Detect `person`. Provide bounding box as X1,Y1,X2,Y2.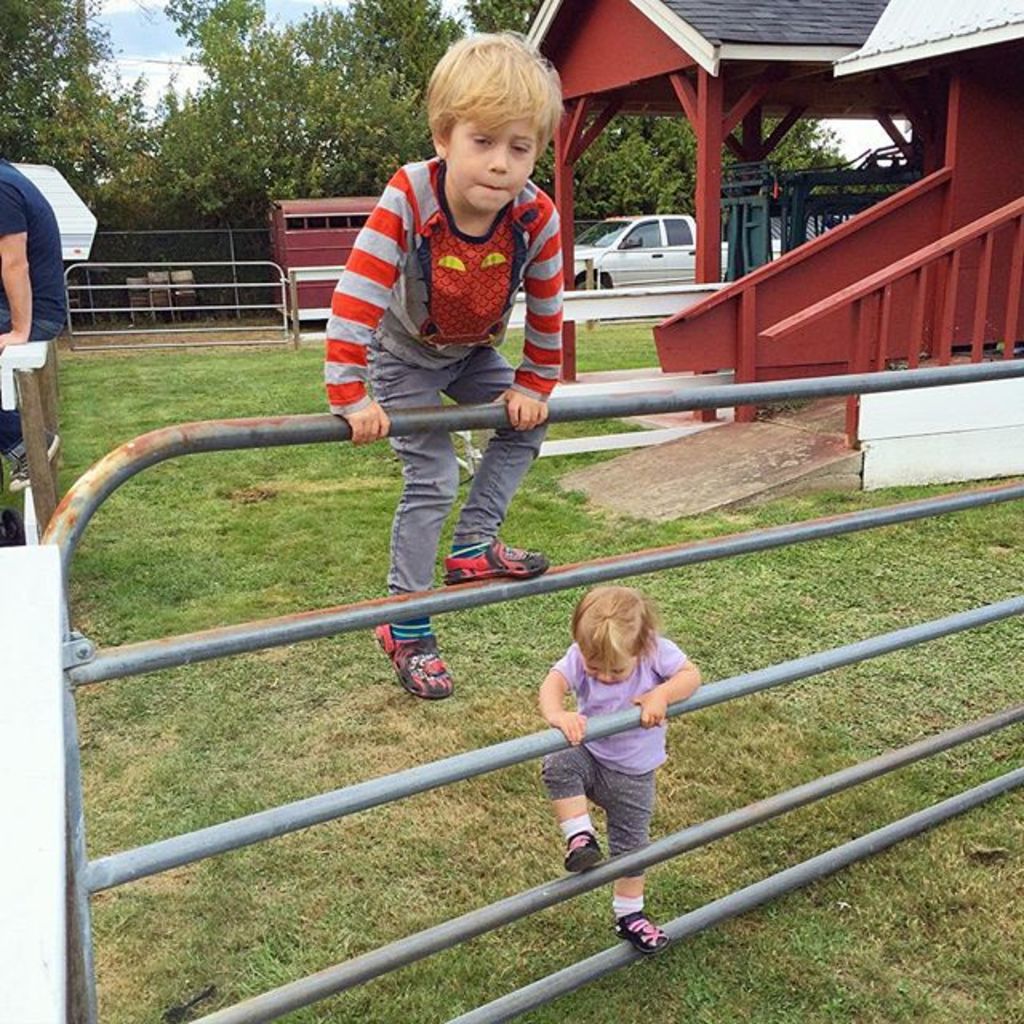
3,160,74,499.
